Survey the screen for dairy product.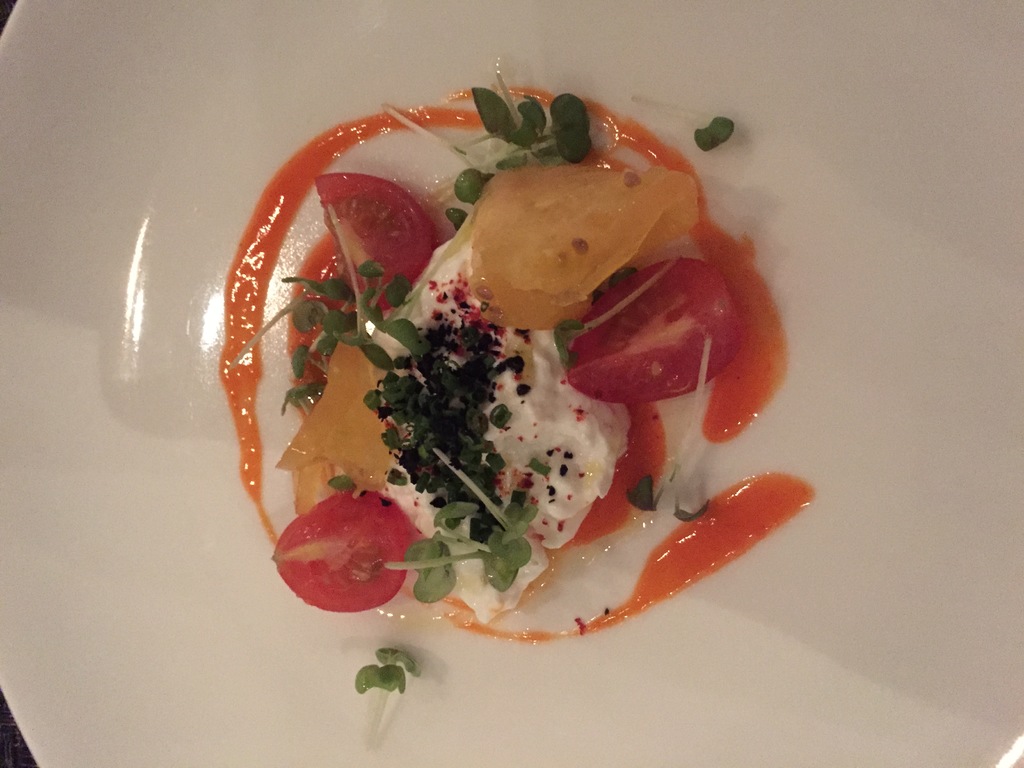
Survey found: (381,211,636,621).
